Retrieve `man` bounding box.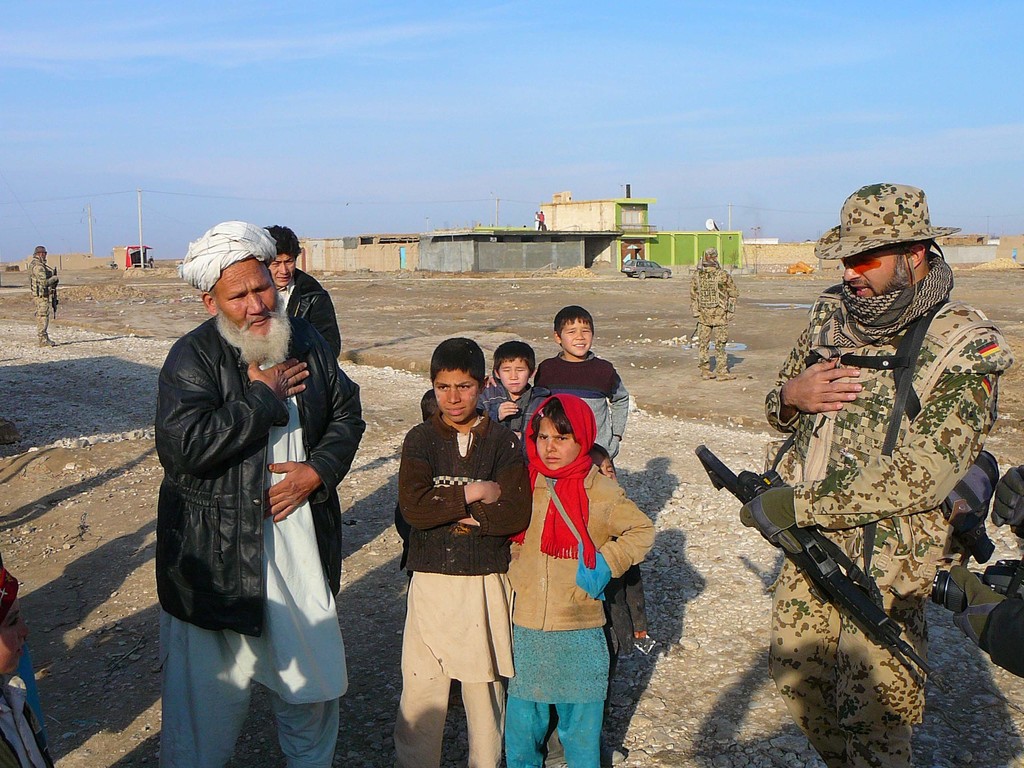
Bounding box: region(690, 244, 740, 385).
